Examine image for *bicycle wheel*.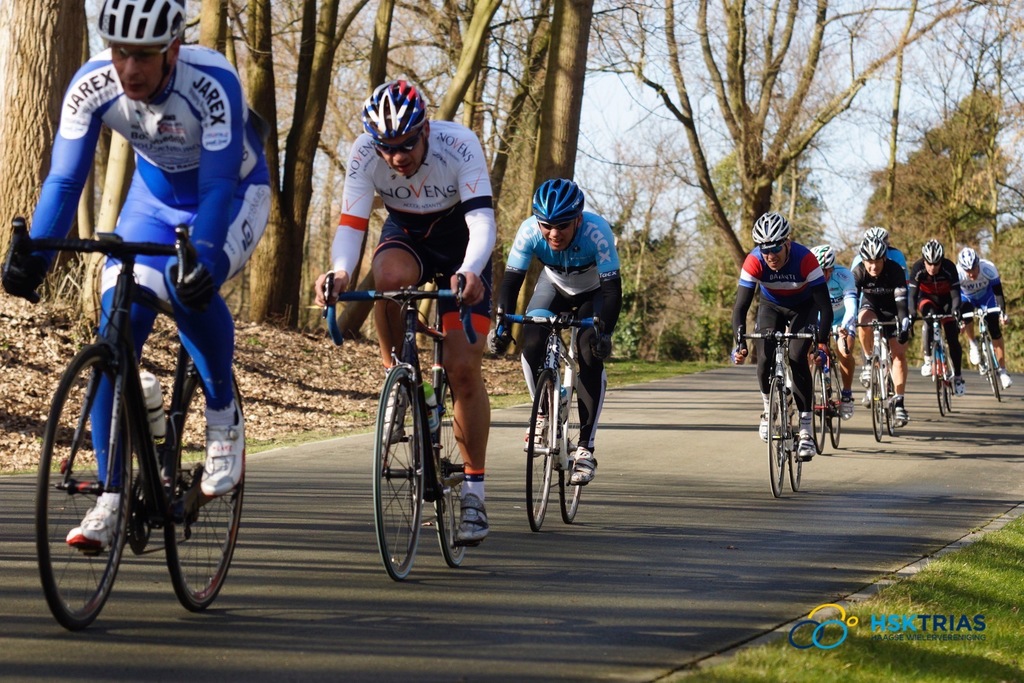
Examination result: [left=436, top=374, right=468, bottom=567].
